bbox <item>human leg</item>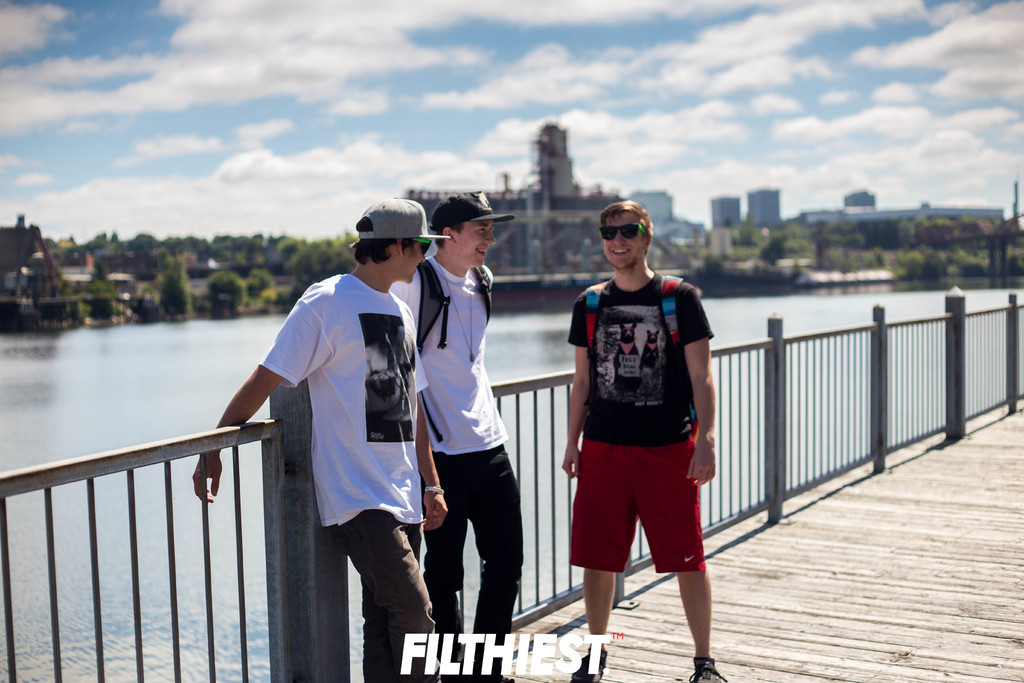
332/508/436/681
